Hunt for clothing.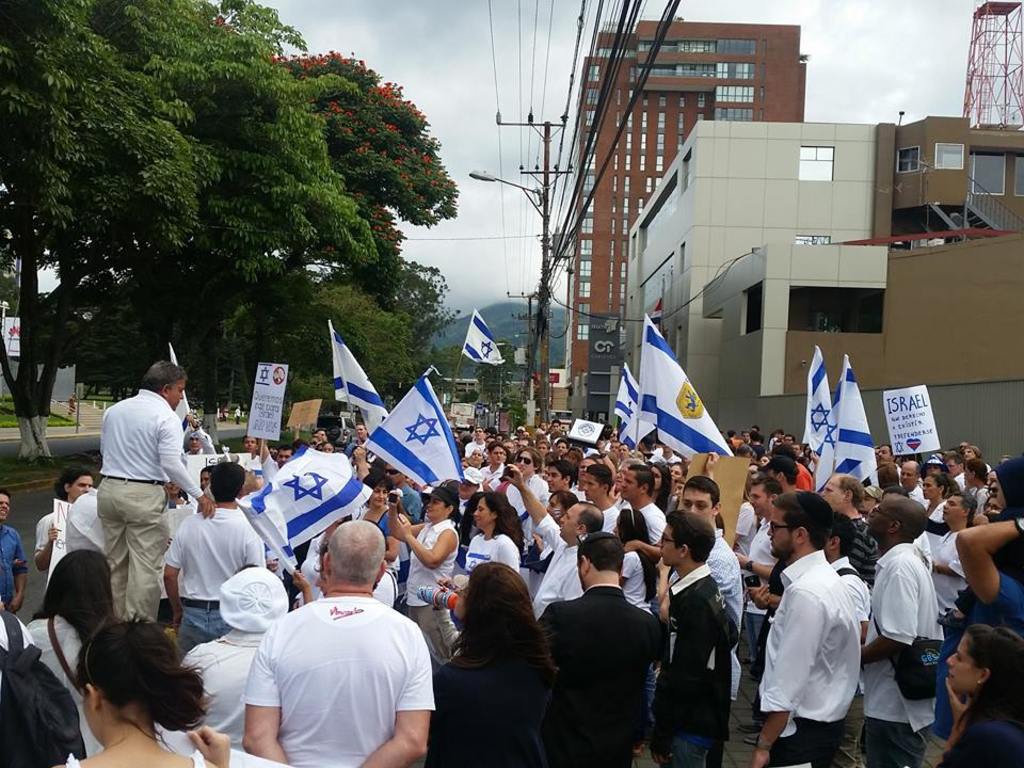
Hunted down at 403:515:458:661.
